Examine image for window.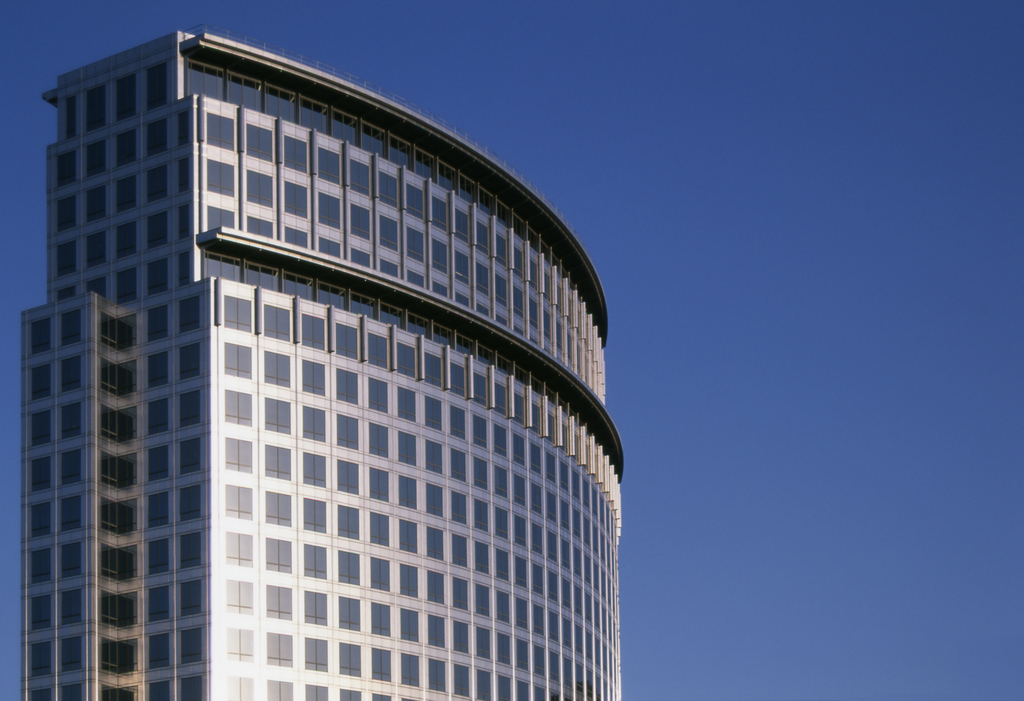
Examination result: Rect(517, 679, 527, 696).
